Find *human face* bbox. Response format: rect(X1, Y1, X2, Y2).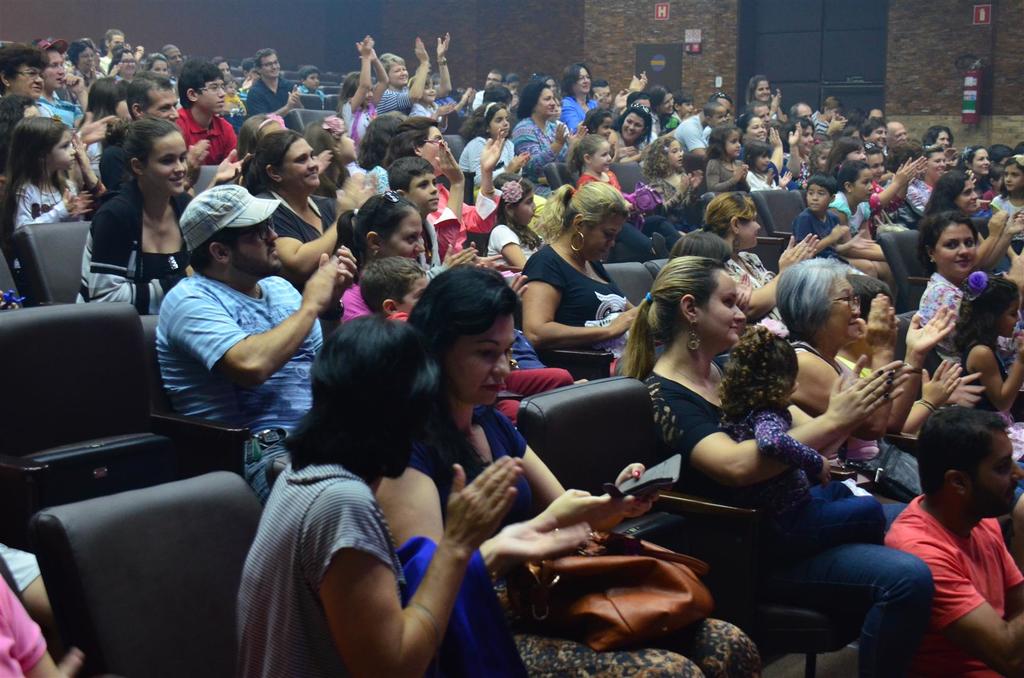
rect(633, 99, 651, 107).
